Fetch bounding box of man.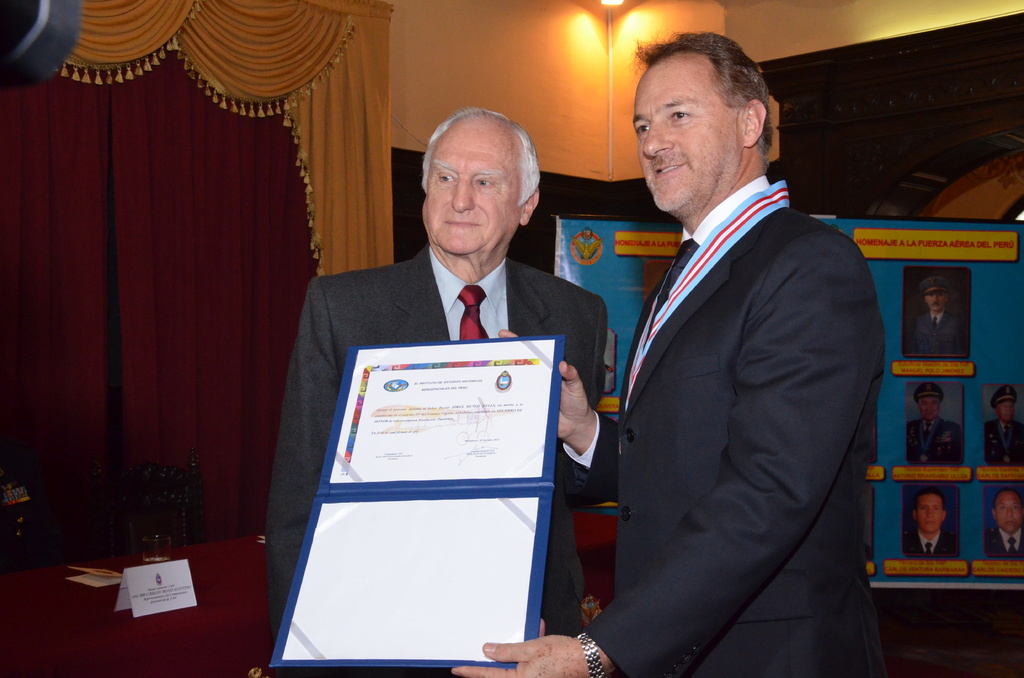
Bbox: x1=455, y1=26, x2=886, y2=677.
